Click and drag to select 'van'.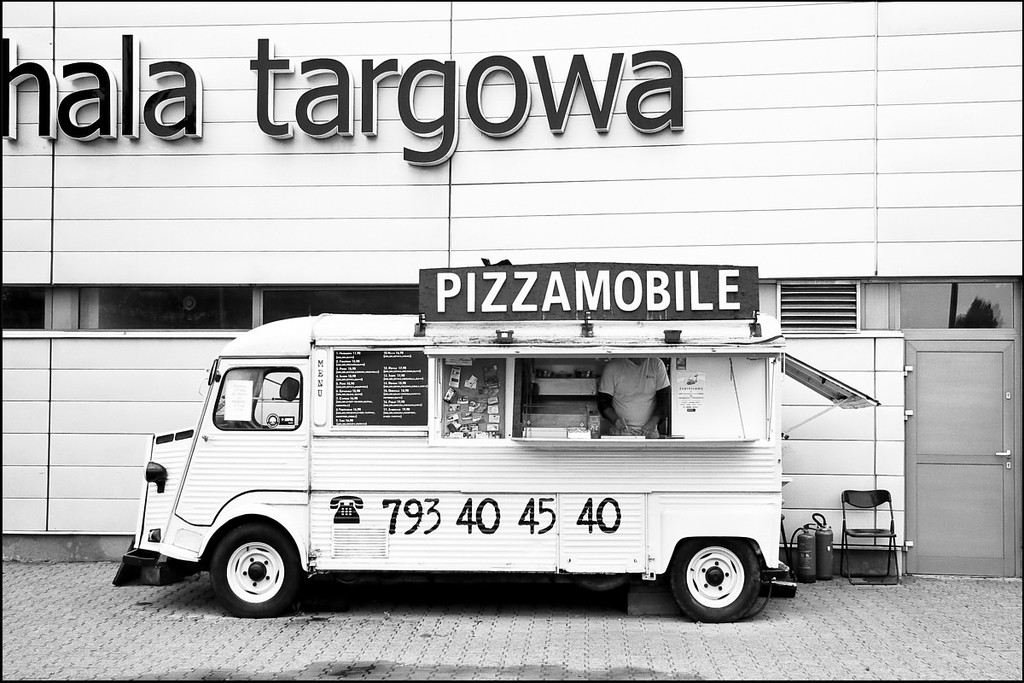
Selection: <box>112,311,879,616</box>.
